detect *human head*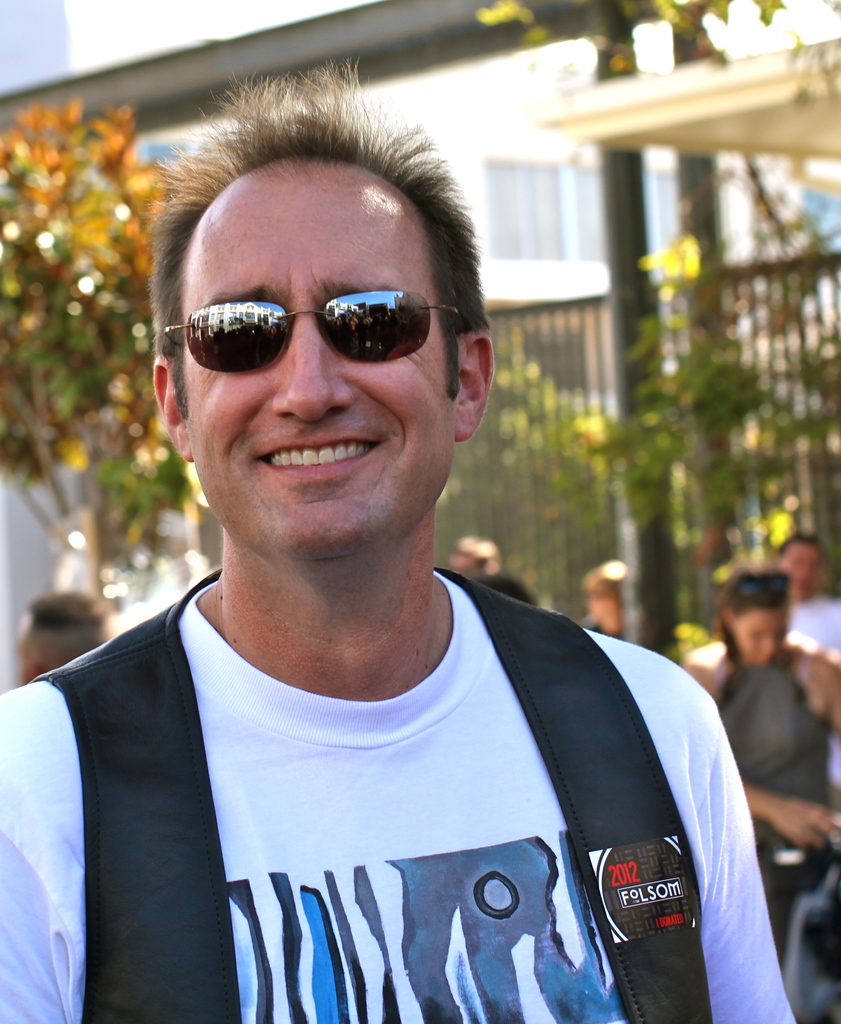
[144, 63, 500, 566]
